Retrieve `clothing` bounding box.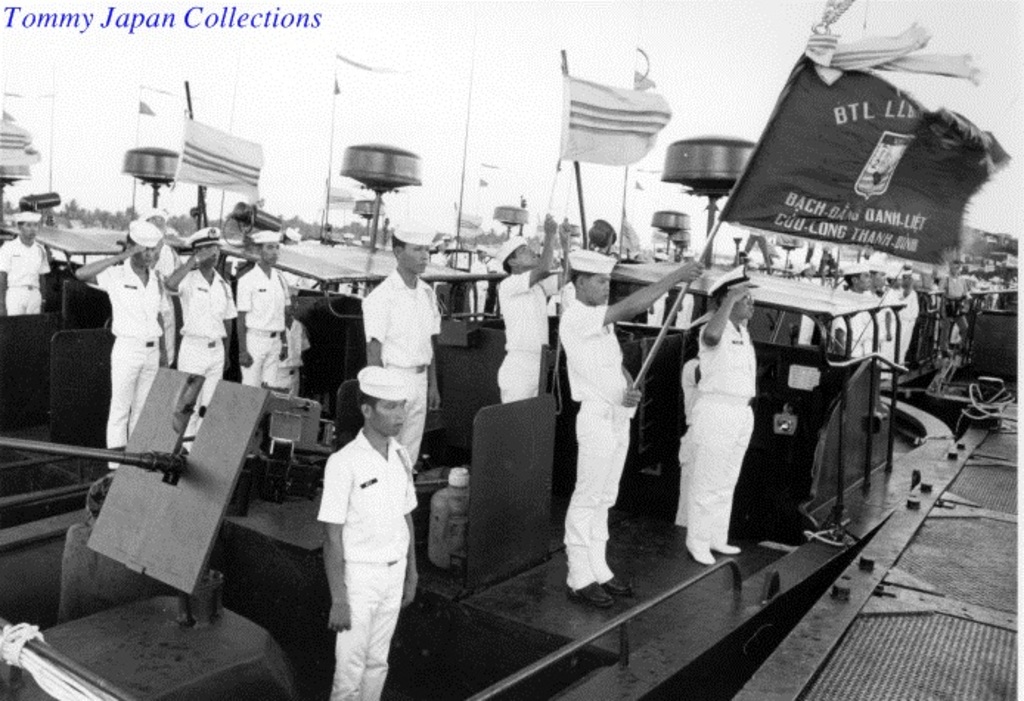
Bounding box: [left=152, top=244, right=174, bottom=365].
